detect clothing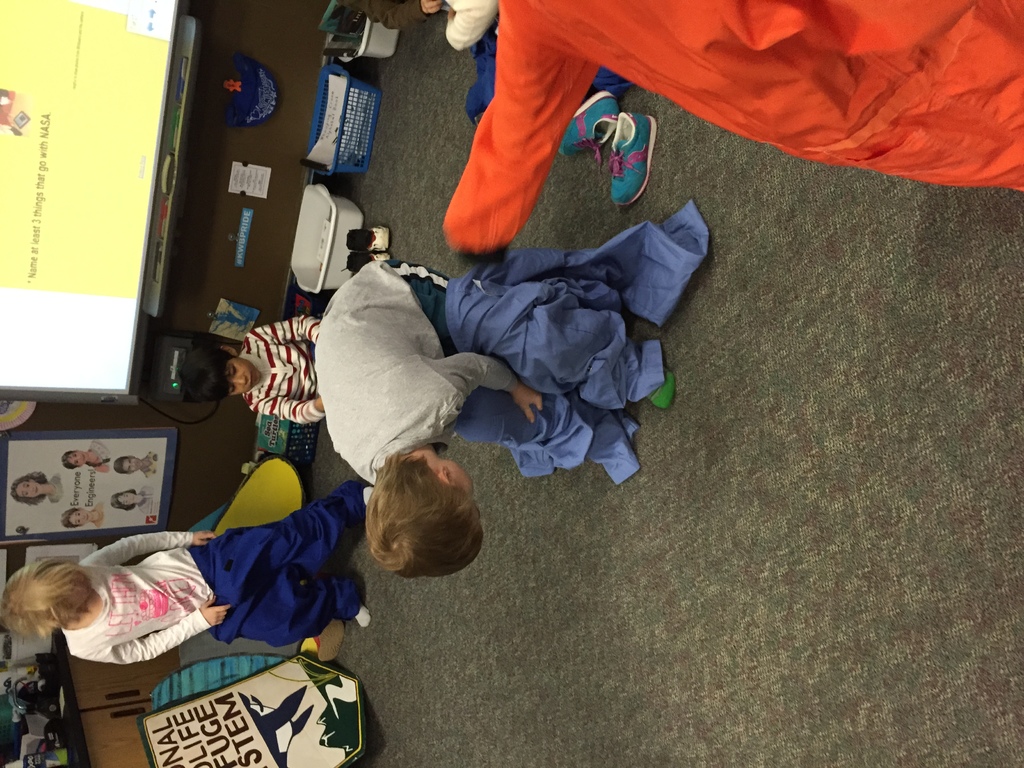
region(212, 495, 381, 627)
